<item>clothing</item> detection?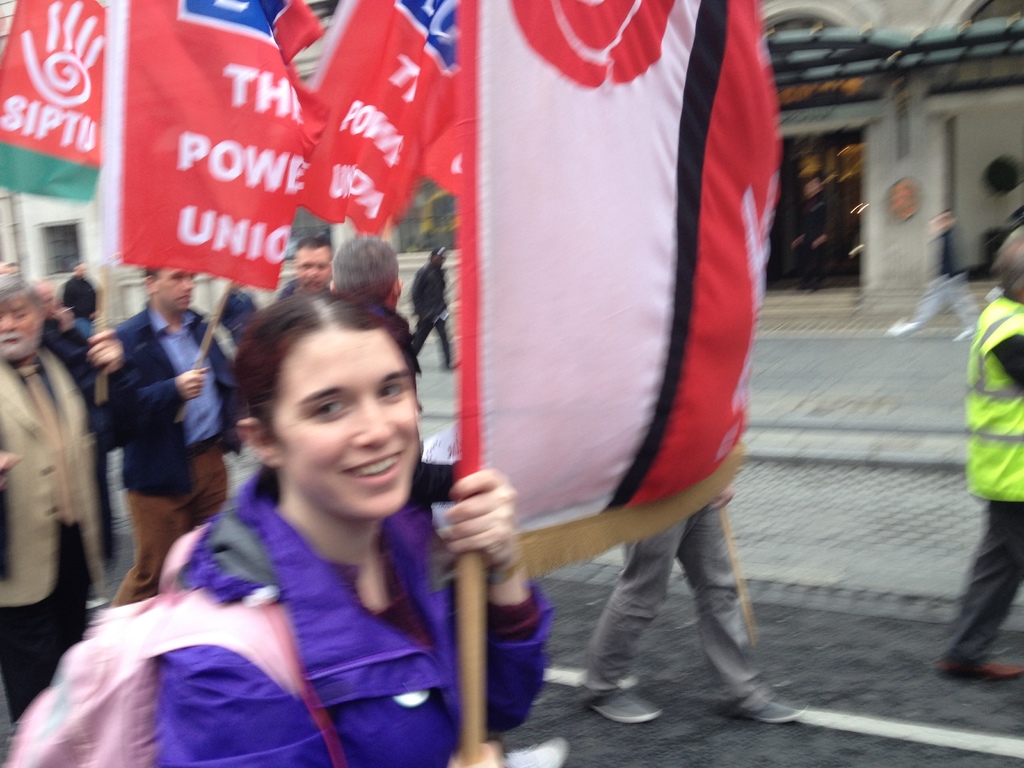
[101,303,244,614]
